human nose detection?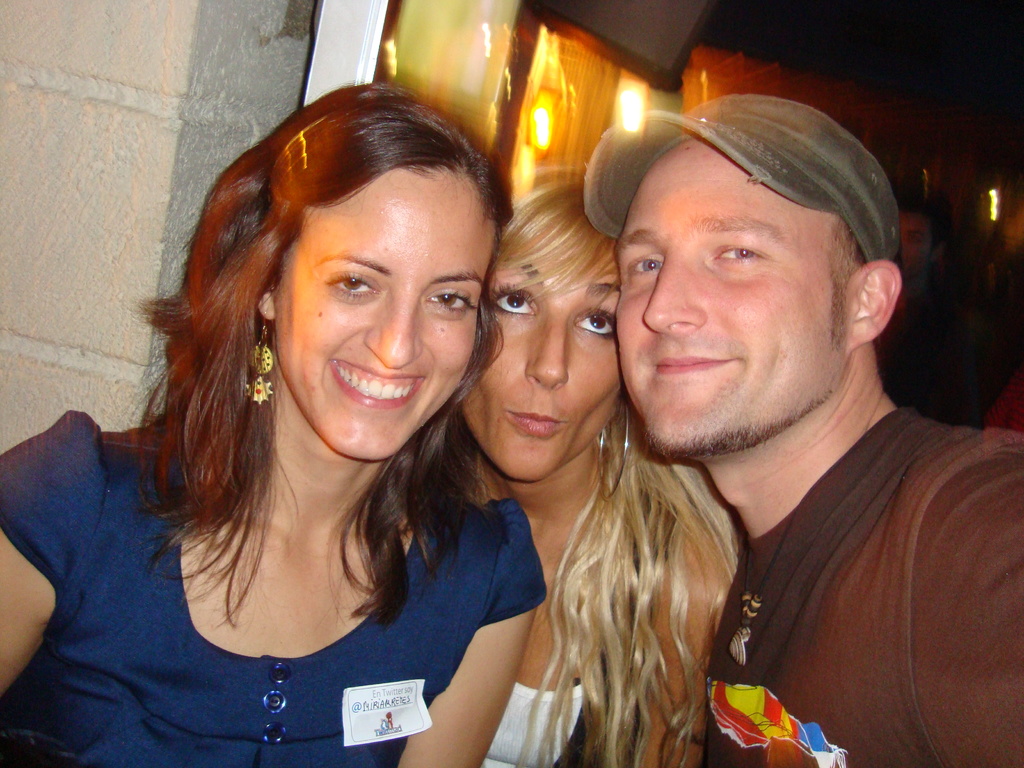
<bbox>365, 291, 419, 371</bbox>
